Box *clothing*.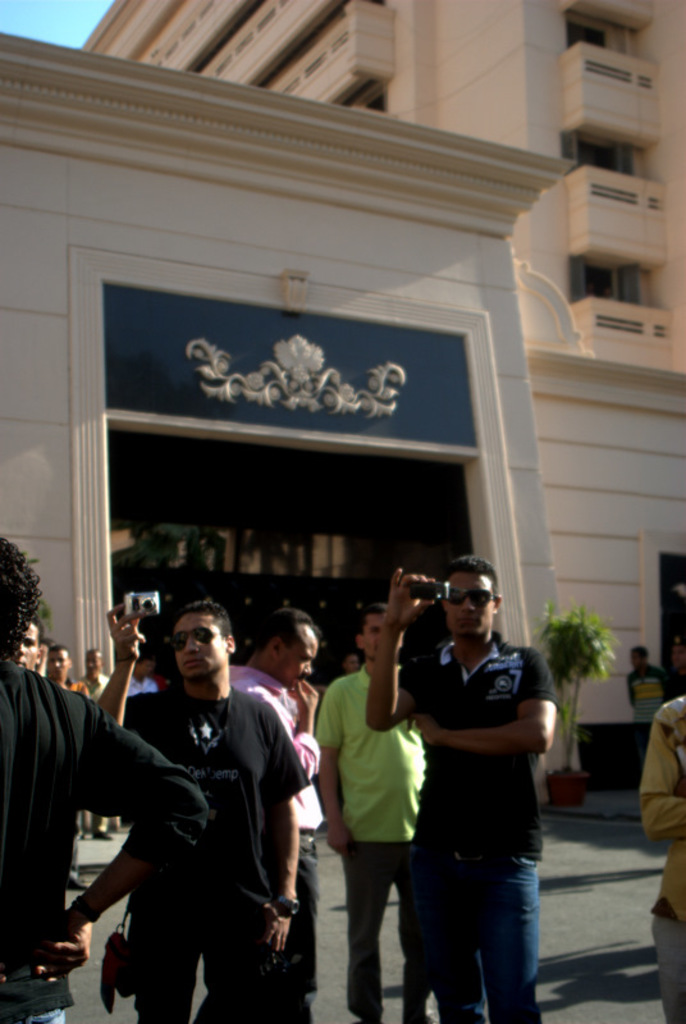
393/567/557/992.
